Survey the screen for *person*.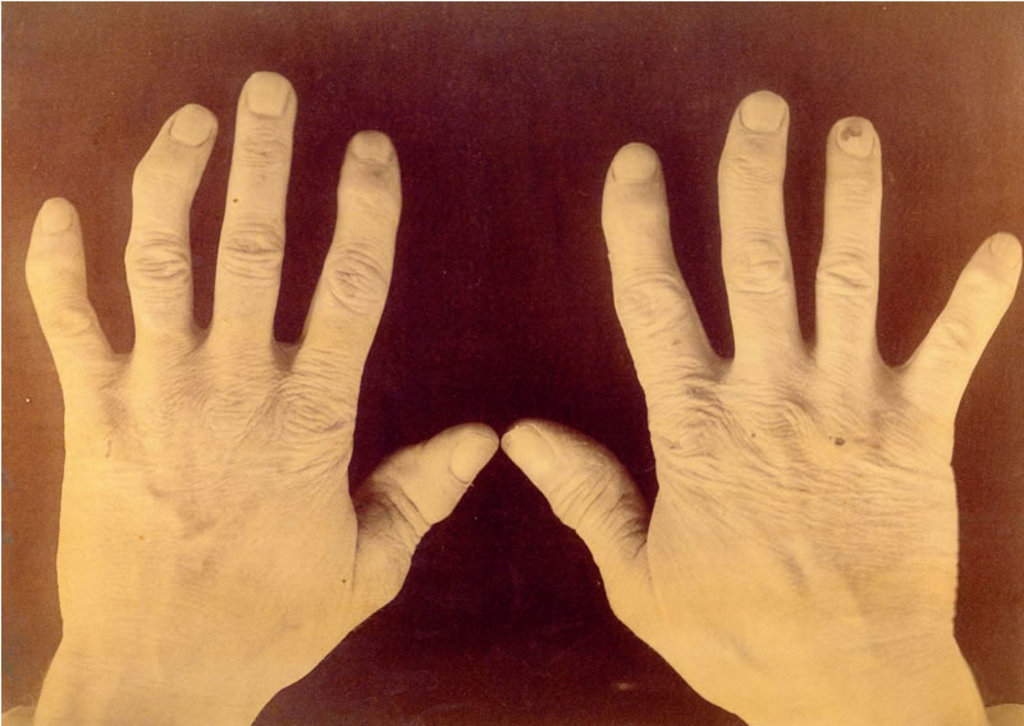
Survey found: 0 65 1019 725.
